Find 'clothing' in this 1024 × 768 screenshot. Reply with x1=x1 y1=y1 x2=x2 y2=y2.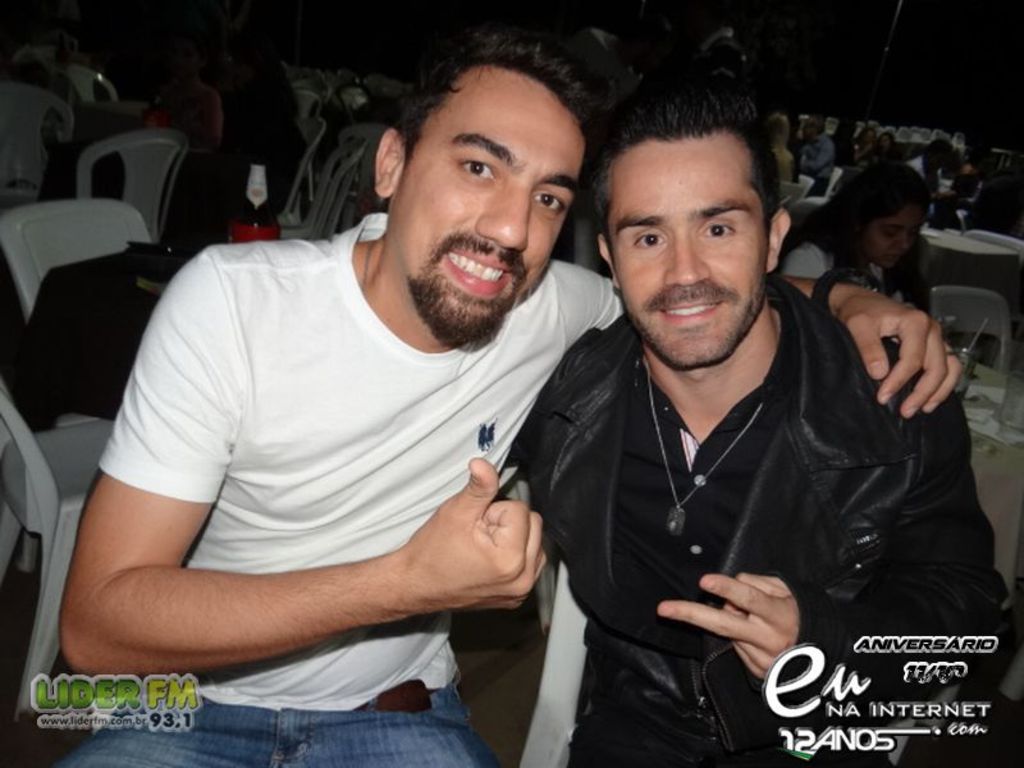
x1=507 y1=251 x2=969 y2=737.
